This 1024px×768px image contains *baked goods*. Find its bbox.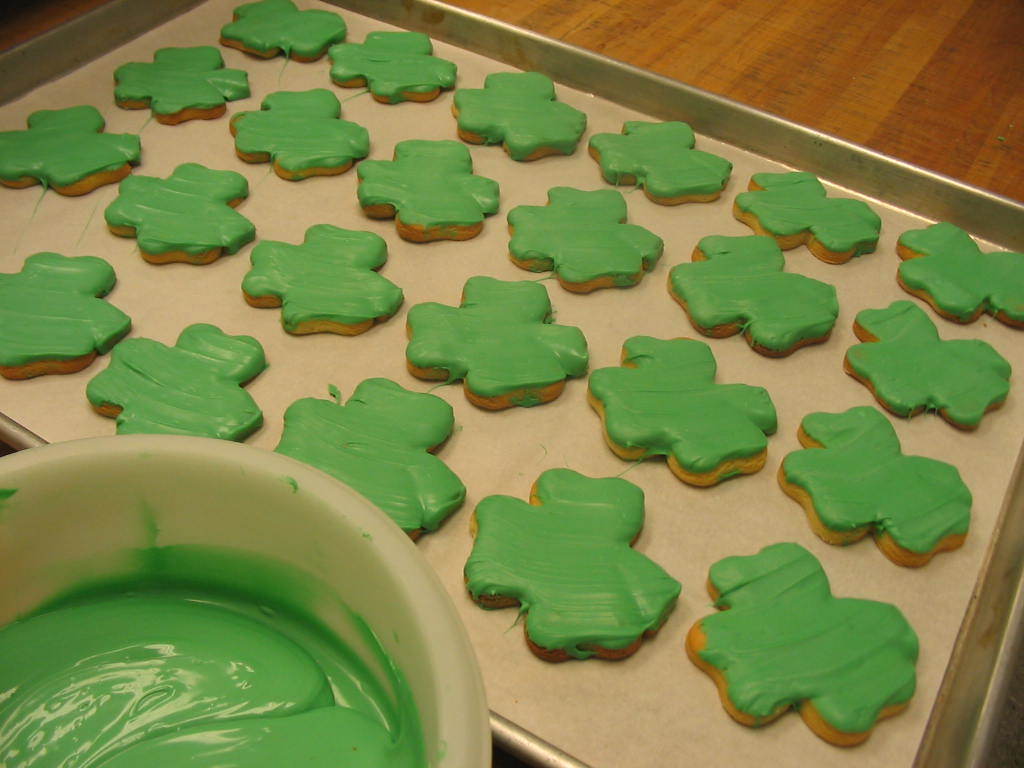
x1=899 y1=221 x2=1023 y2=322.
